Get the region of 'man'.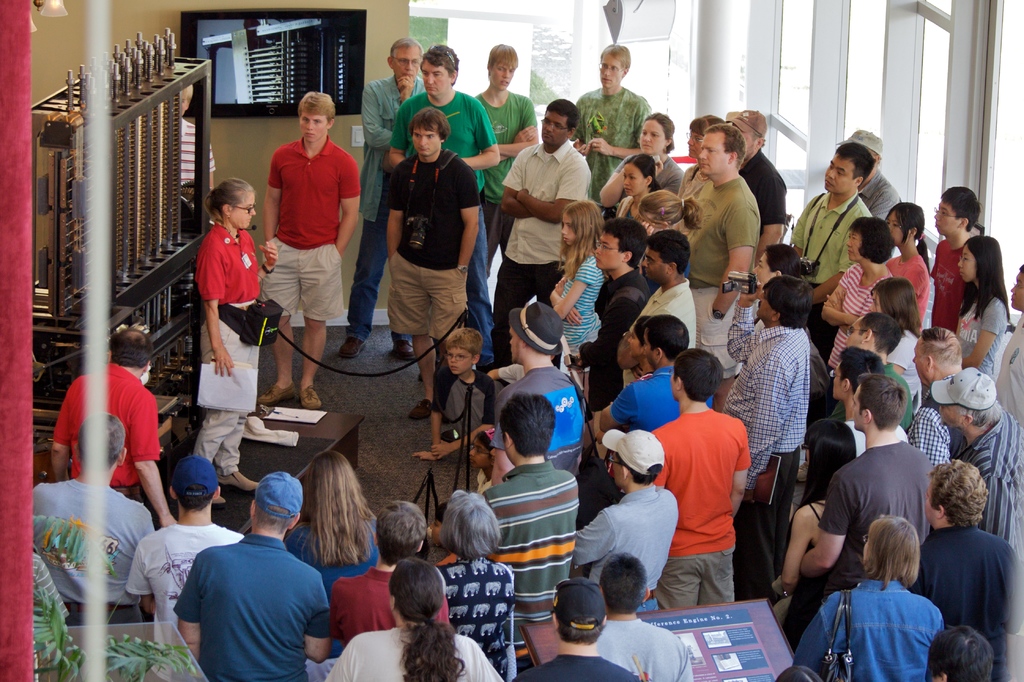
[495,88,596,348].
